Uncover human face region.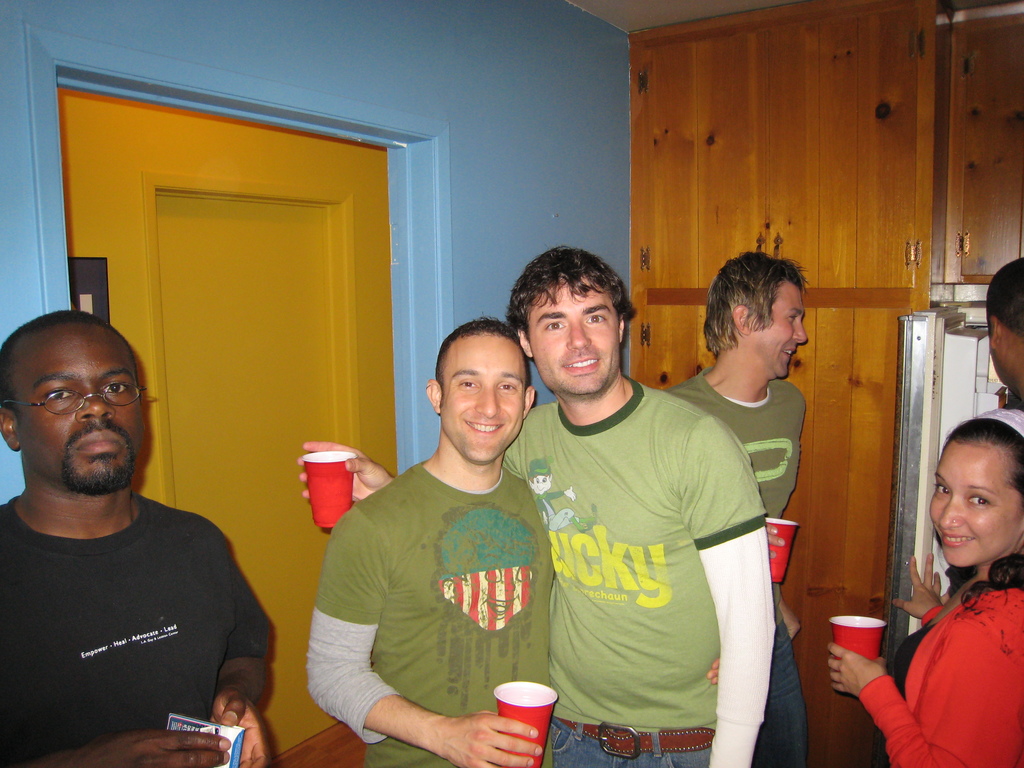
Uncovered: {"x1": 755, "y1": 275, "x2": 808, "y2": 377}.
